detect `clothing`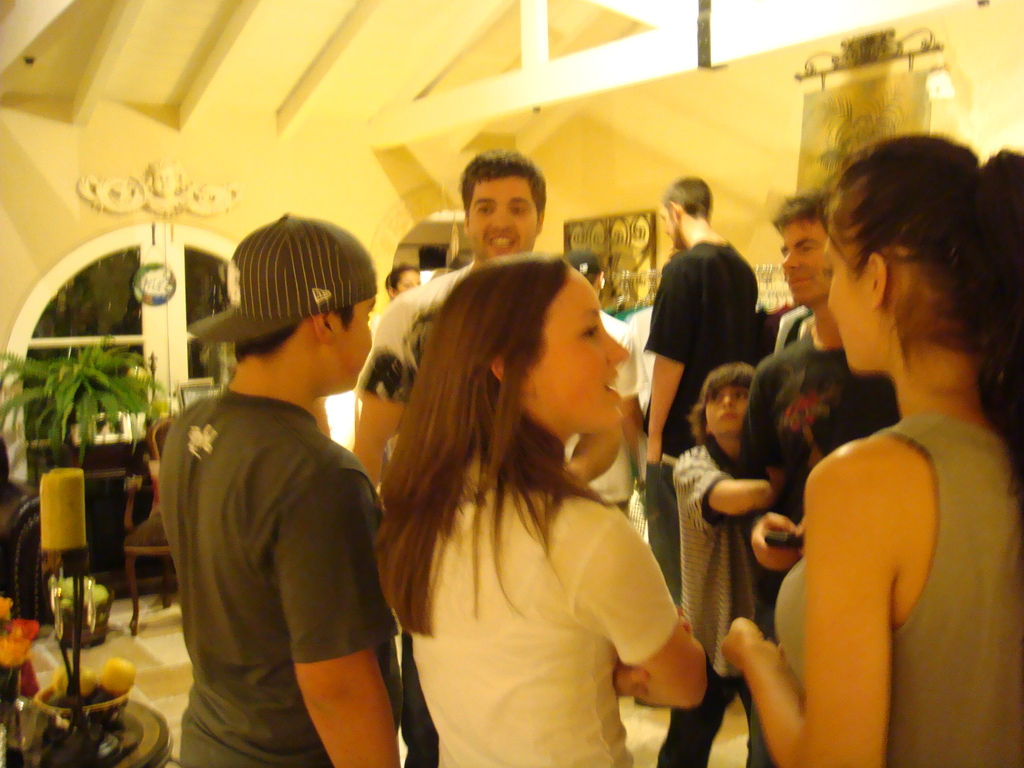
773/414/1023/767
